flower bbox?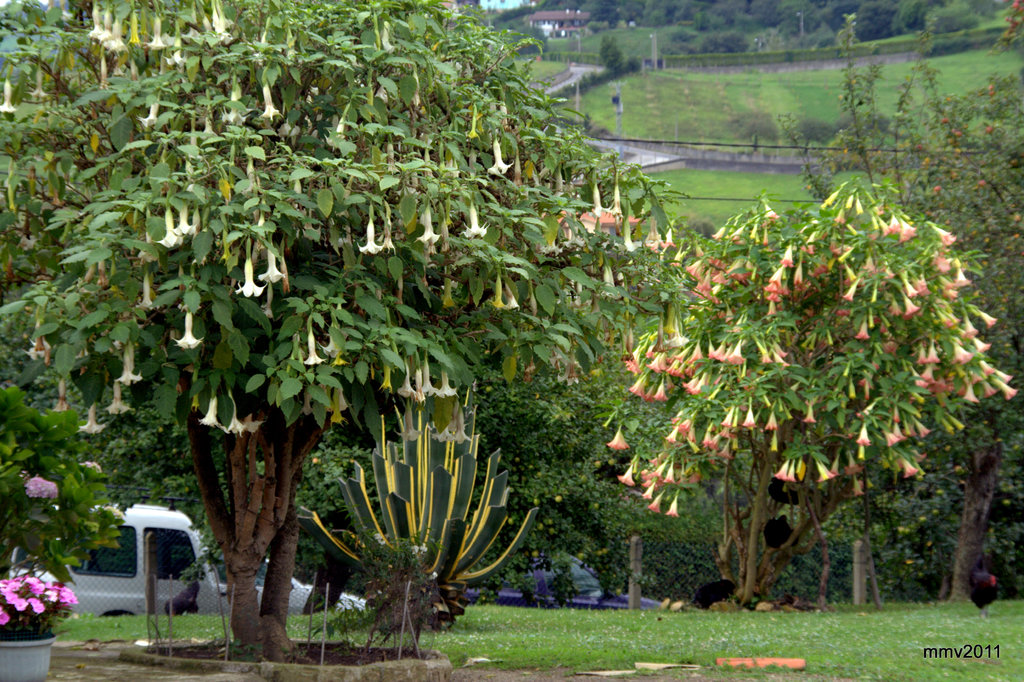
box=[592, 184, 605, 220]
